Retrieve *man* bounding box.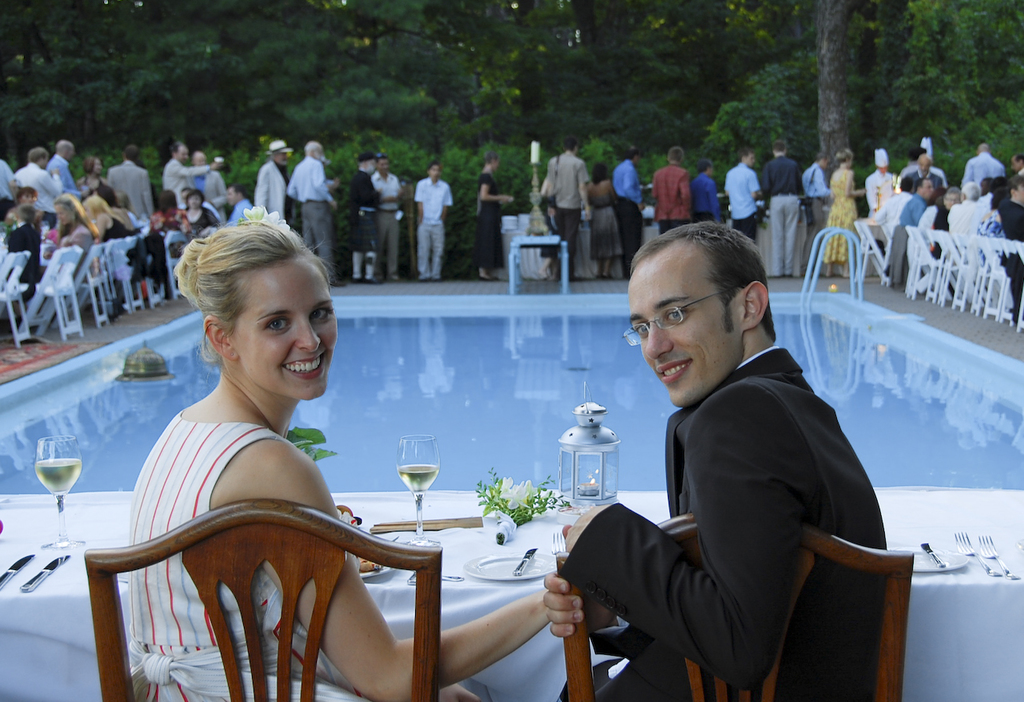
Bounding box: (left=765, top=140, right=805, bottom=274).
